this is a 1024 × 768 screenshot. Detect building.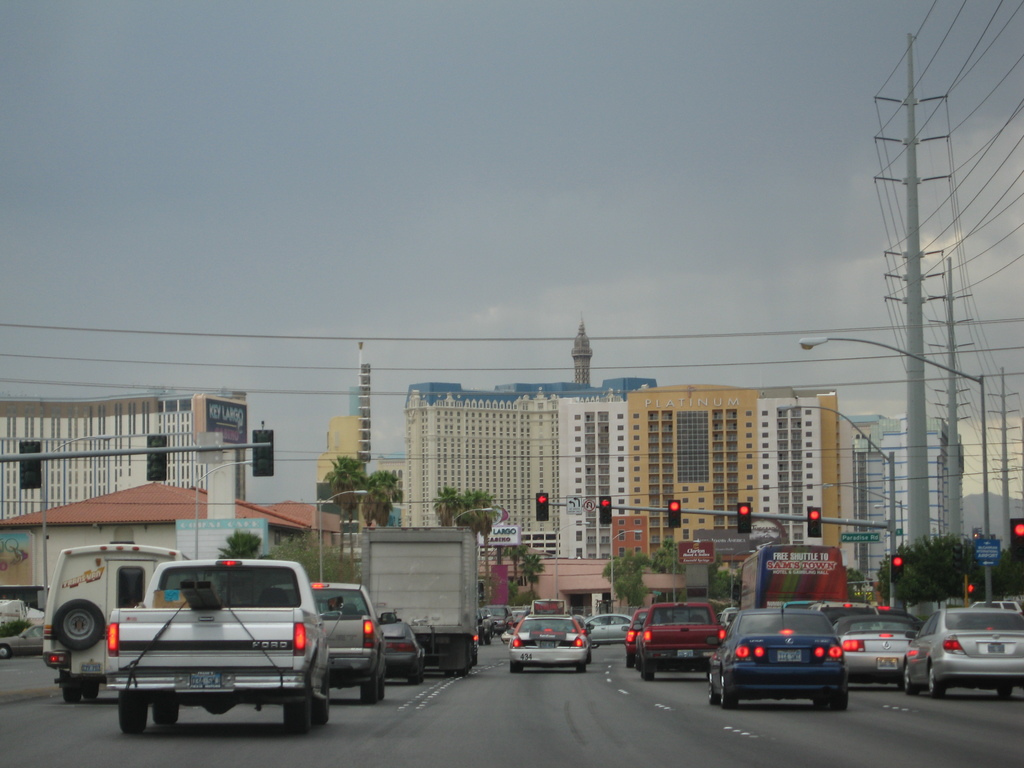
l=480, t=550, r=684, b=621.
